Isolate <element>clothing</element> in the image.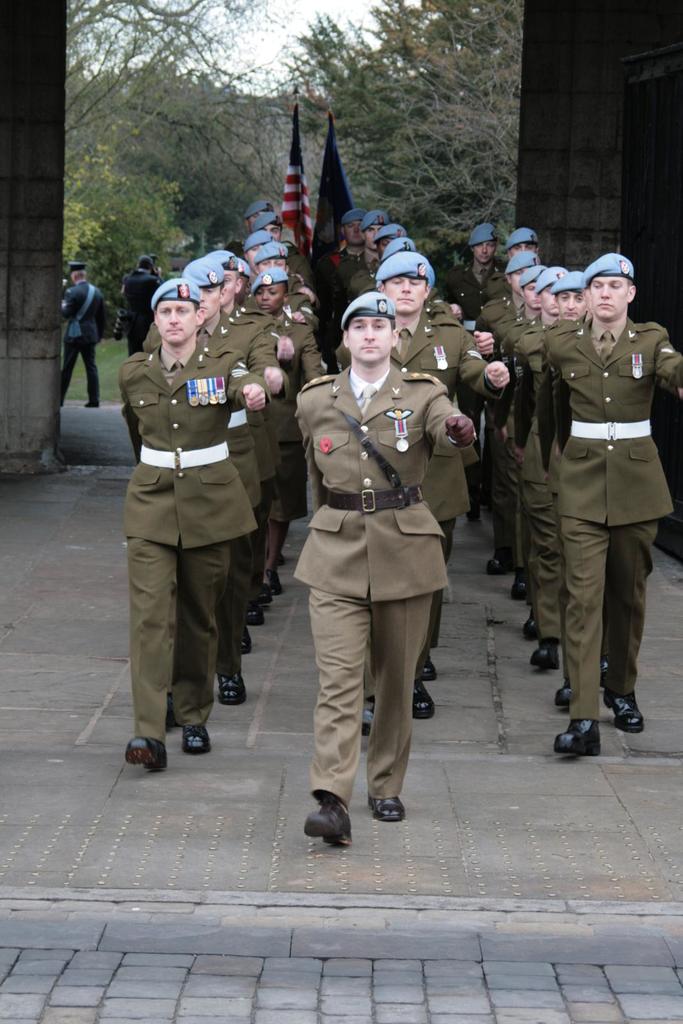
Isolated region: bbox=[59, 286, 111, 391].
